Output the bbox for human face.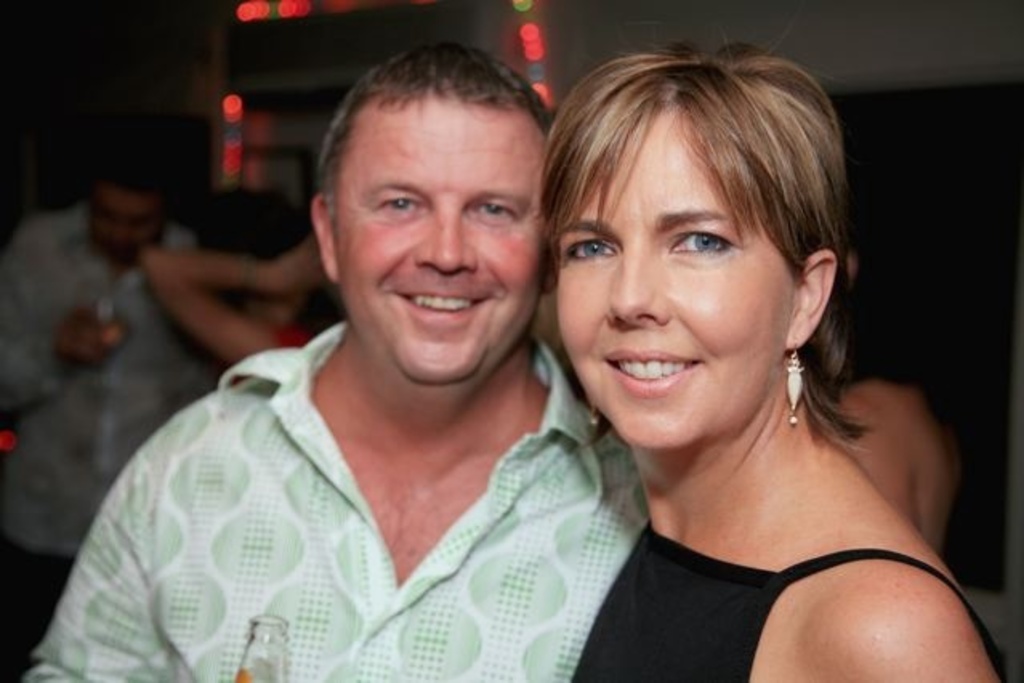
(95, 183, 165, 260).
